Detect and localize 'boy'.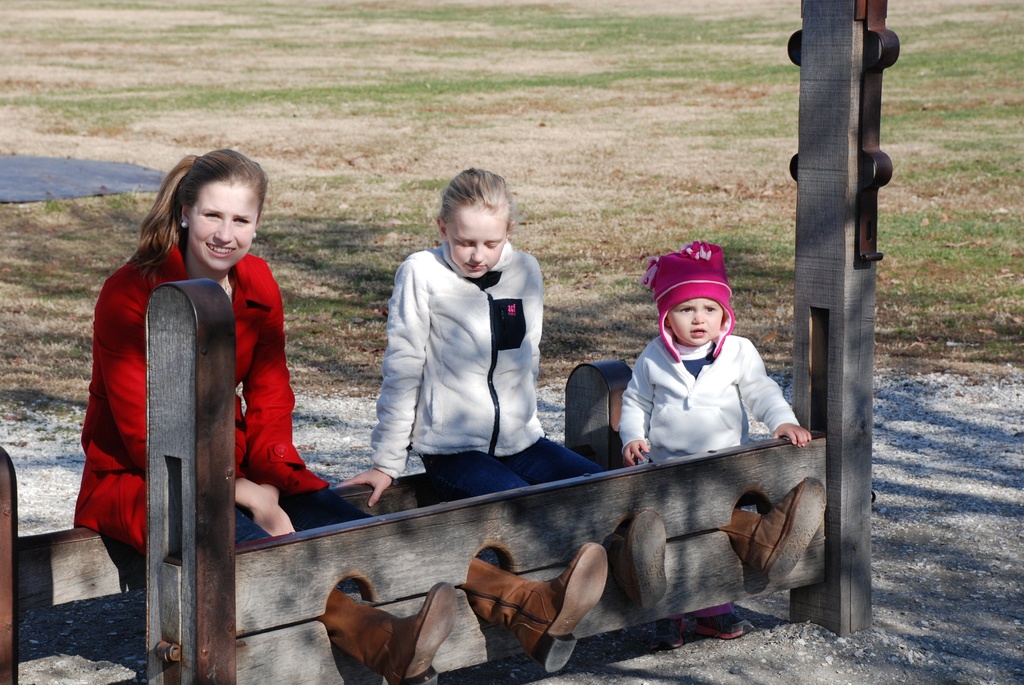
Localized at 621 239 815 656.
